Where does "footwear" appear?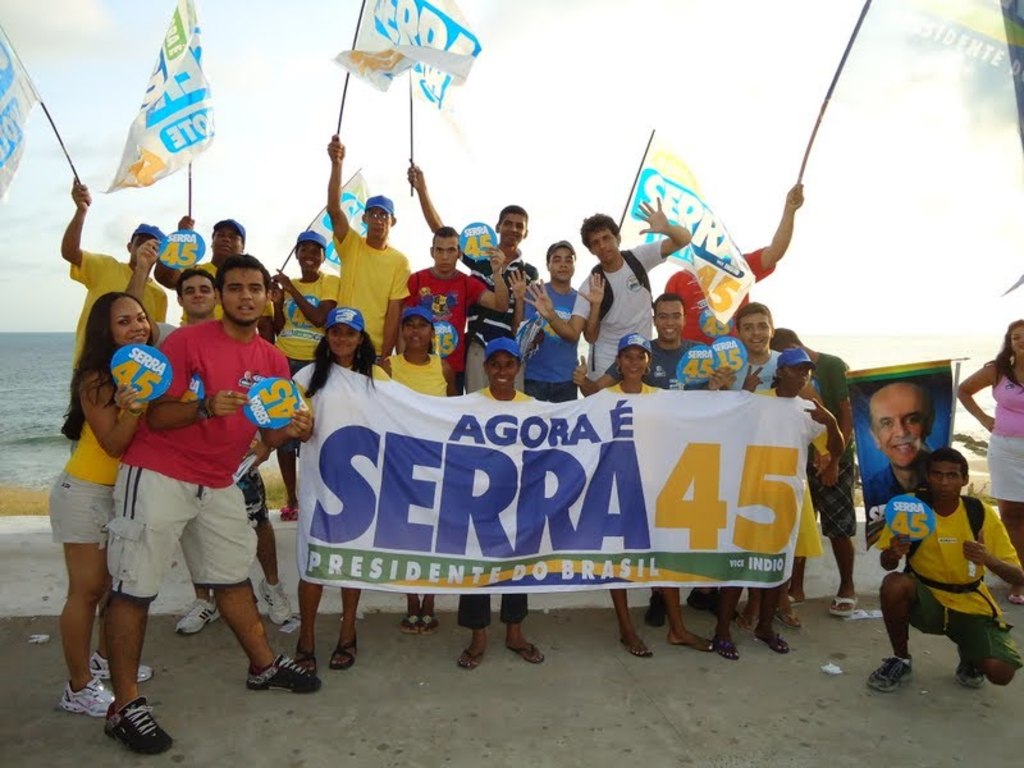
Appears at {"x1": 274, "y1": 508, "x2": 296, "y2": 522}.
